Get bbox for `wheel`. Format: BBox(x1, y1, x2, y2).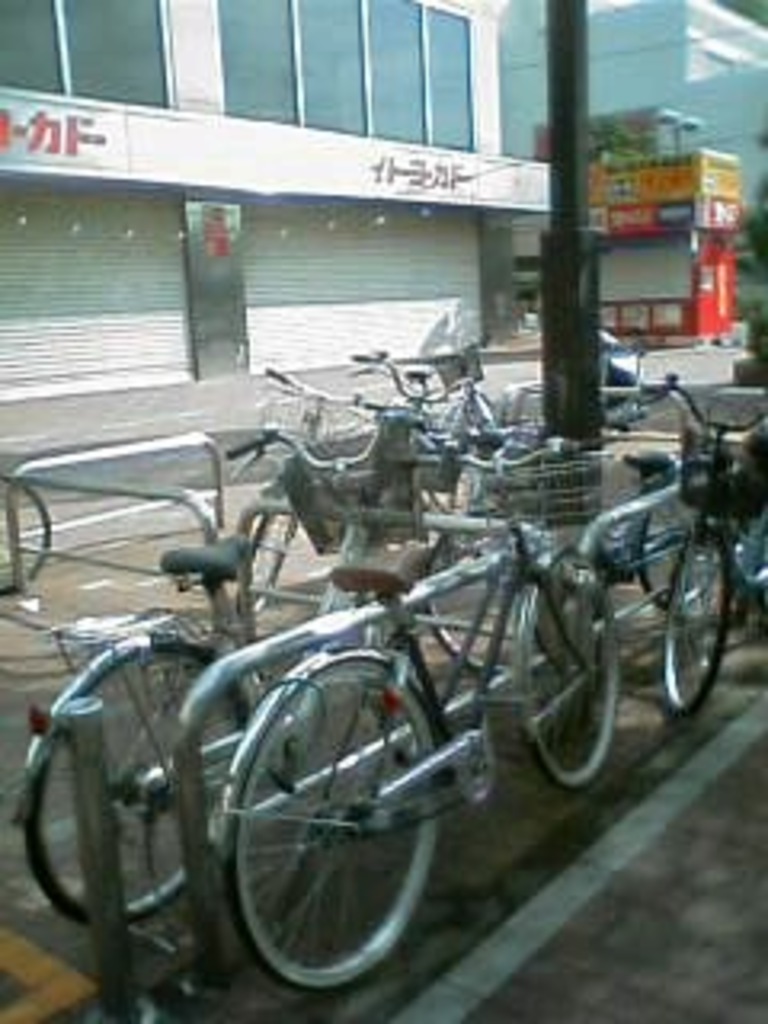
BBox(640, 496, 682, 611).
